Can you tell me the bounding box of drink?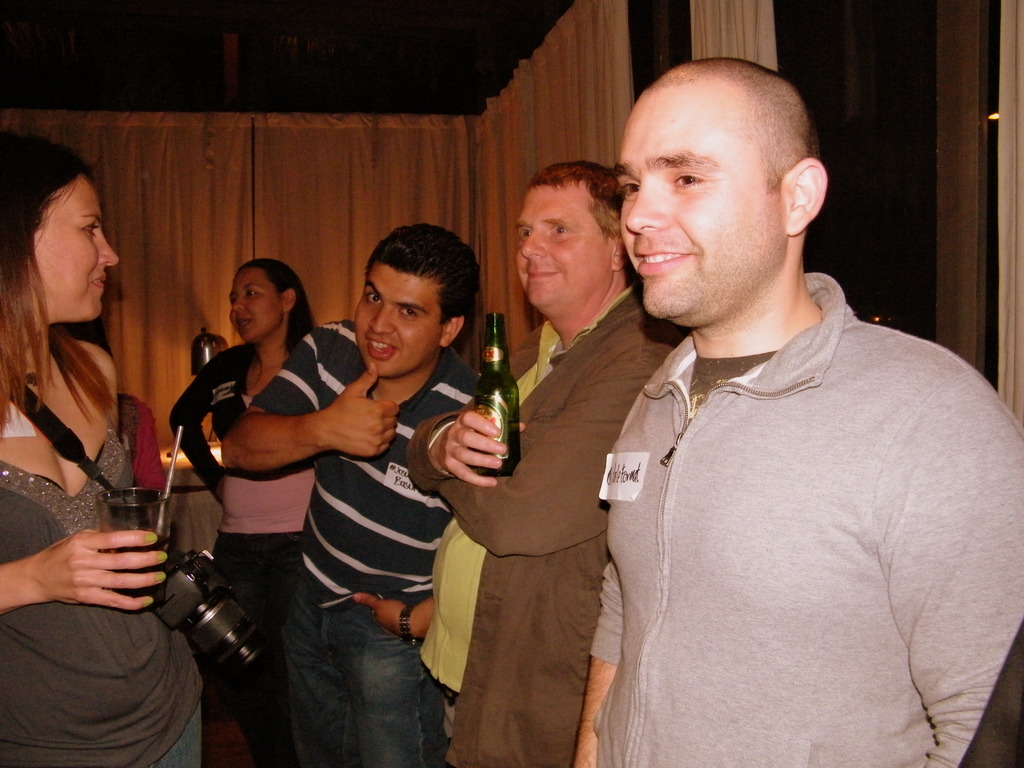
box=[99, 538, 170, 598].
